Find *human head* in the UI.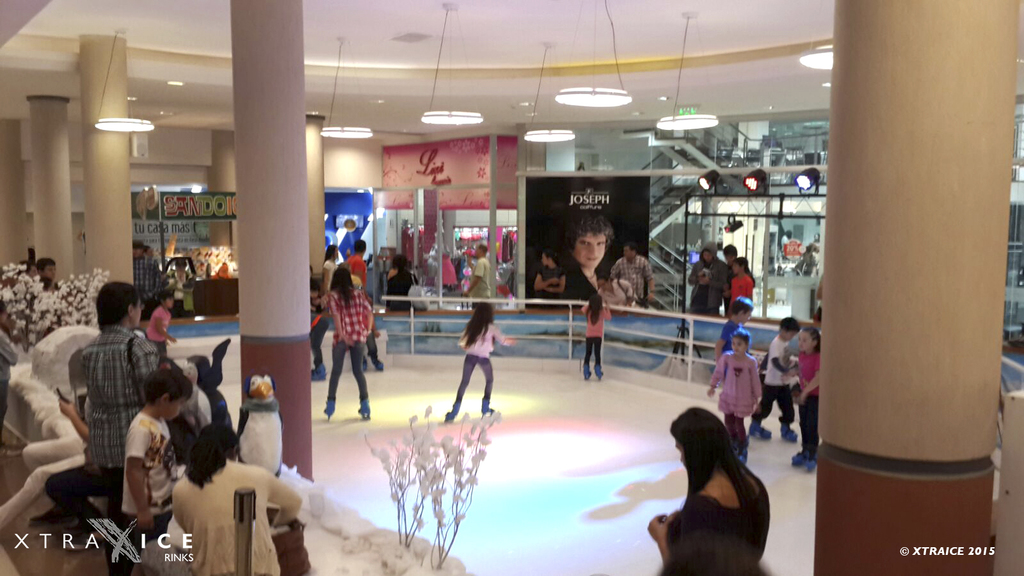
UI element at crop(623, 244, 635, 263).
